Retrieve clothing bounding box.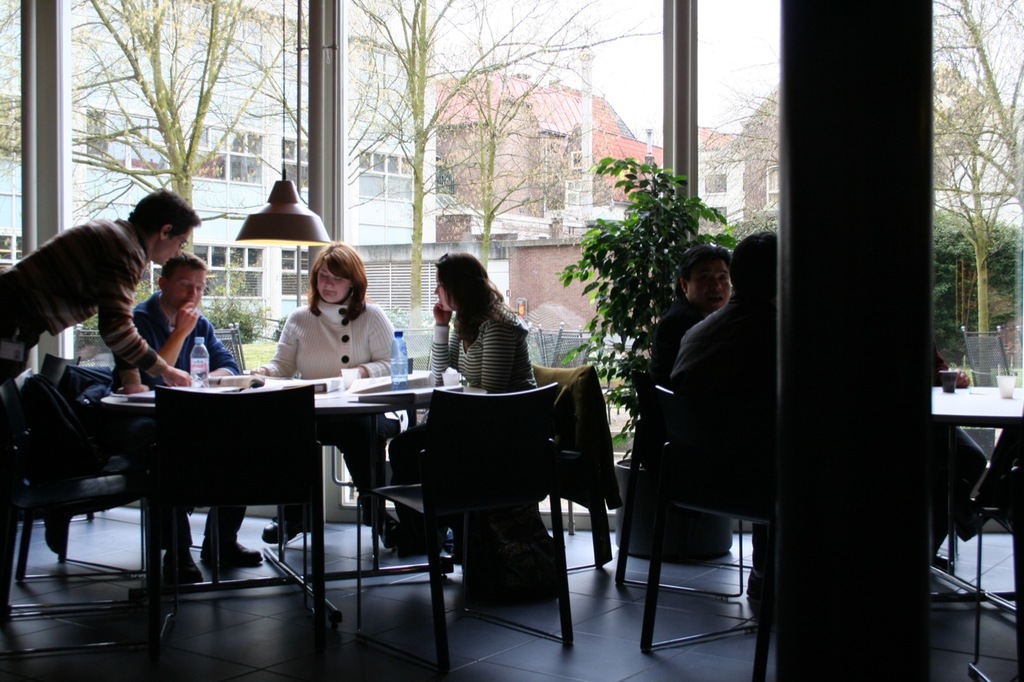
Bounding box: <box>0,218,156,393</box>.
